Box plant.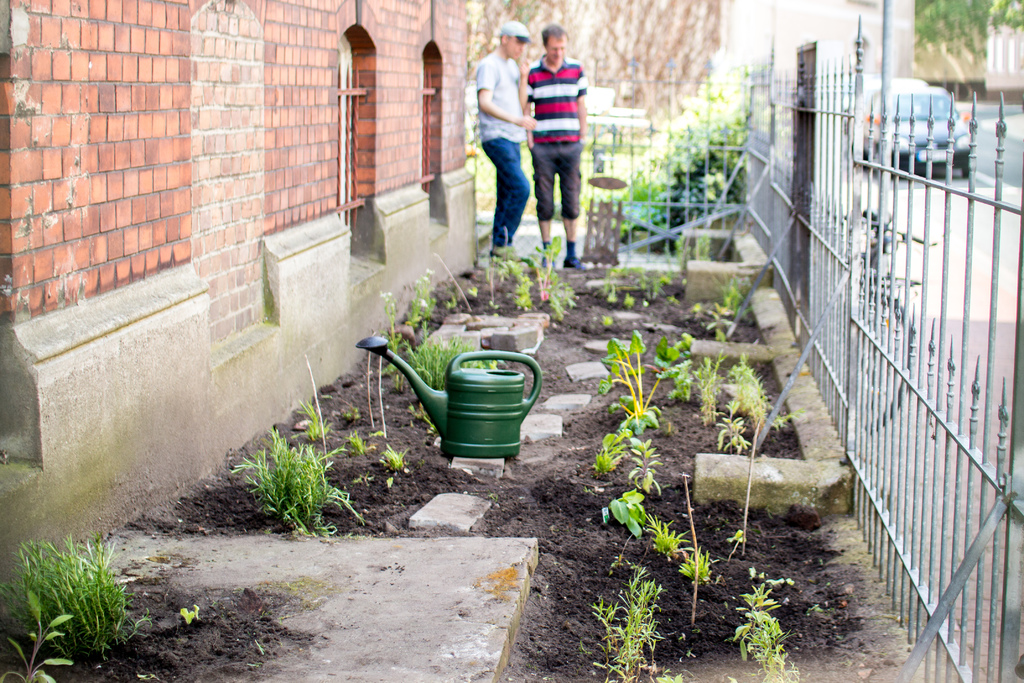
box=[441, 279, 463, 311].
